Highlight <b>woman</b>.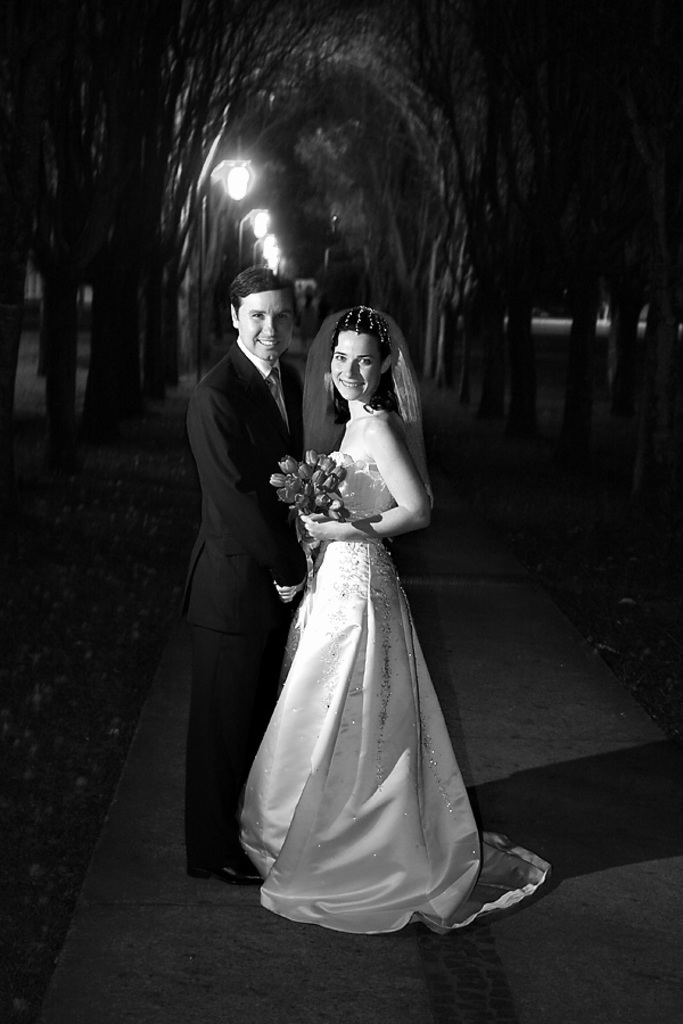
Highlighted region: 241:295:557:932.
